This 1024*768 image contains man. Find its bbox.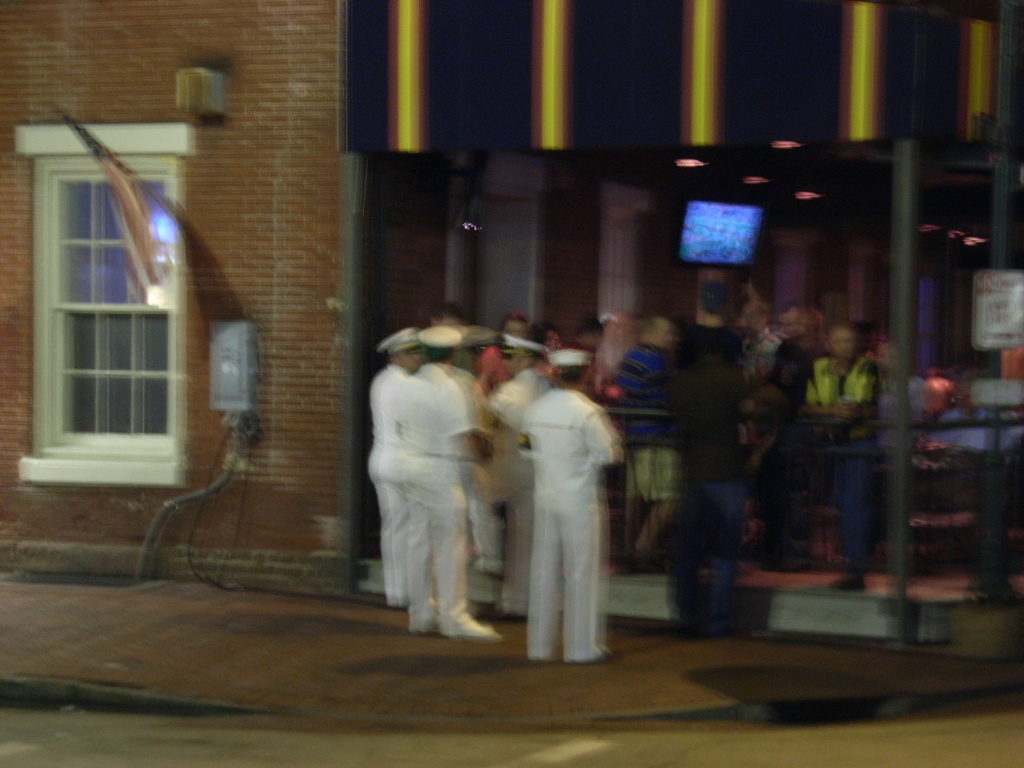
579:315:609:351.
